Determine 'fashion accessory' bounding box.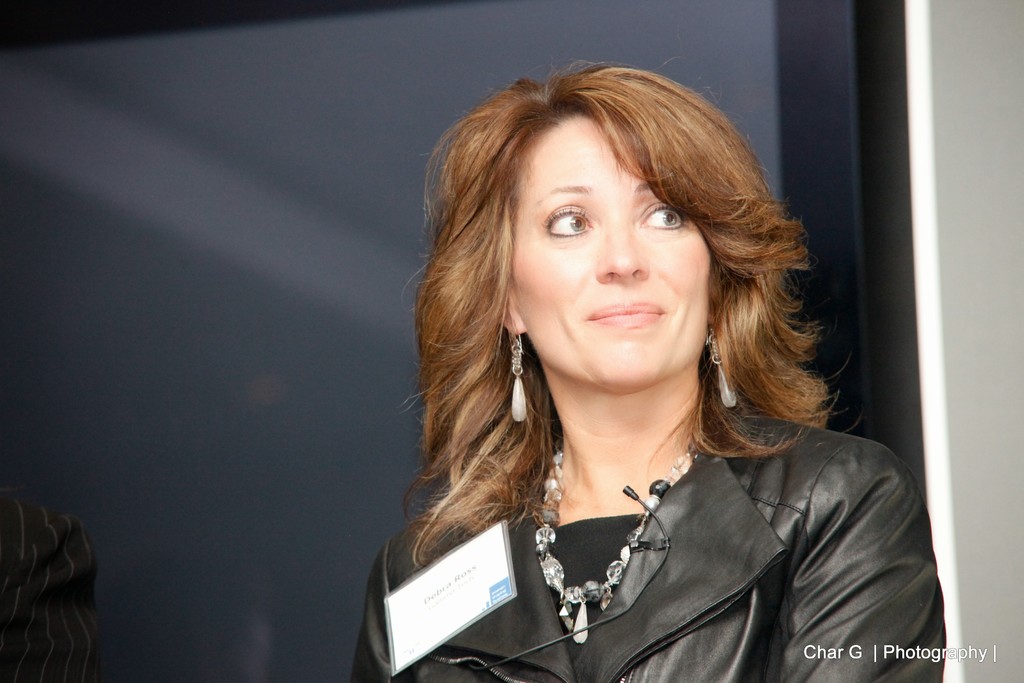
Determined: bbox(535, 445, 694, 643).
